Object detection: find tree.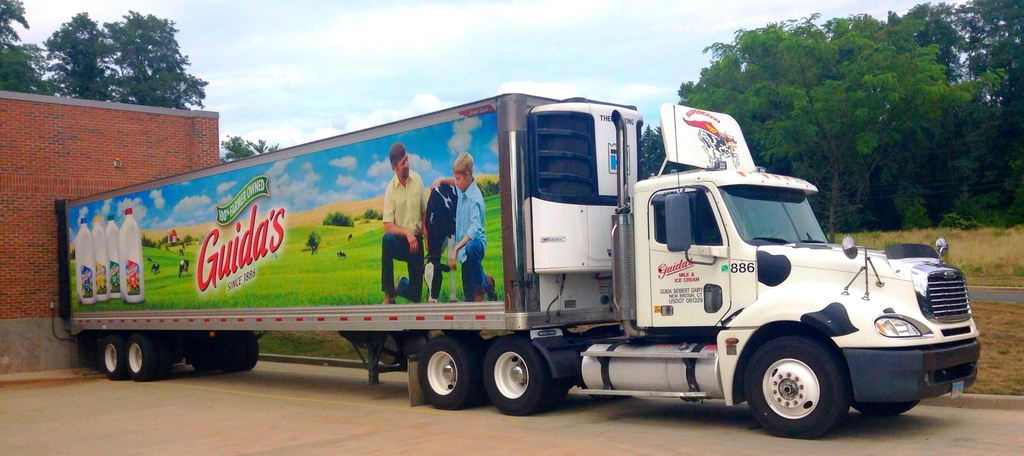
353,208,383,222.
